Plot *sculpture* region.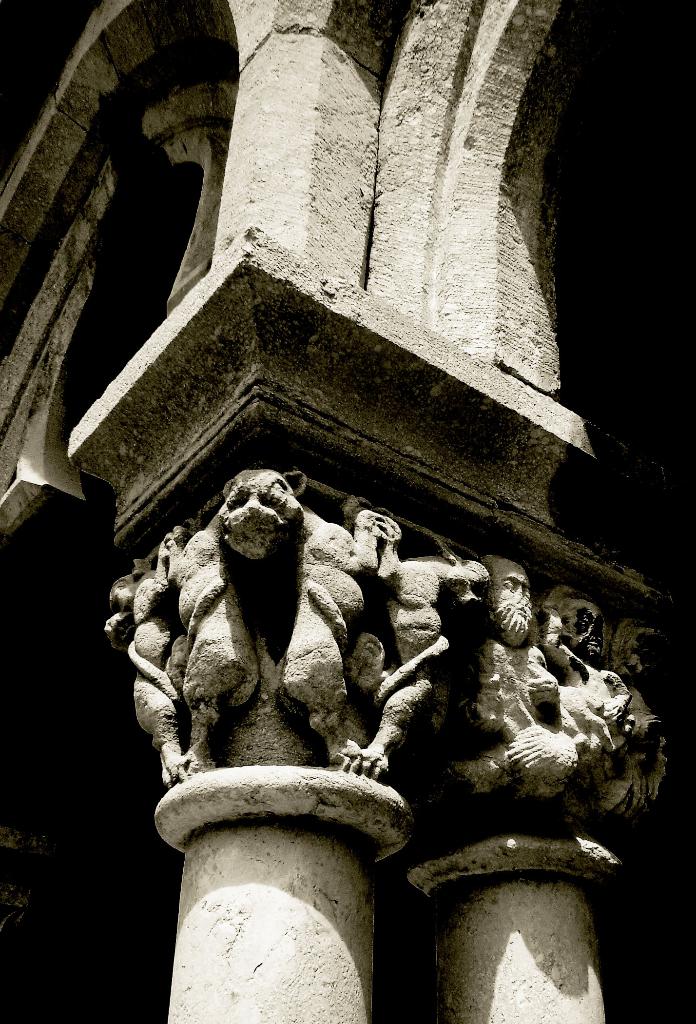
Plotted at <box>613,623,674,829</box>.
